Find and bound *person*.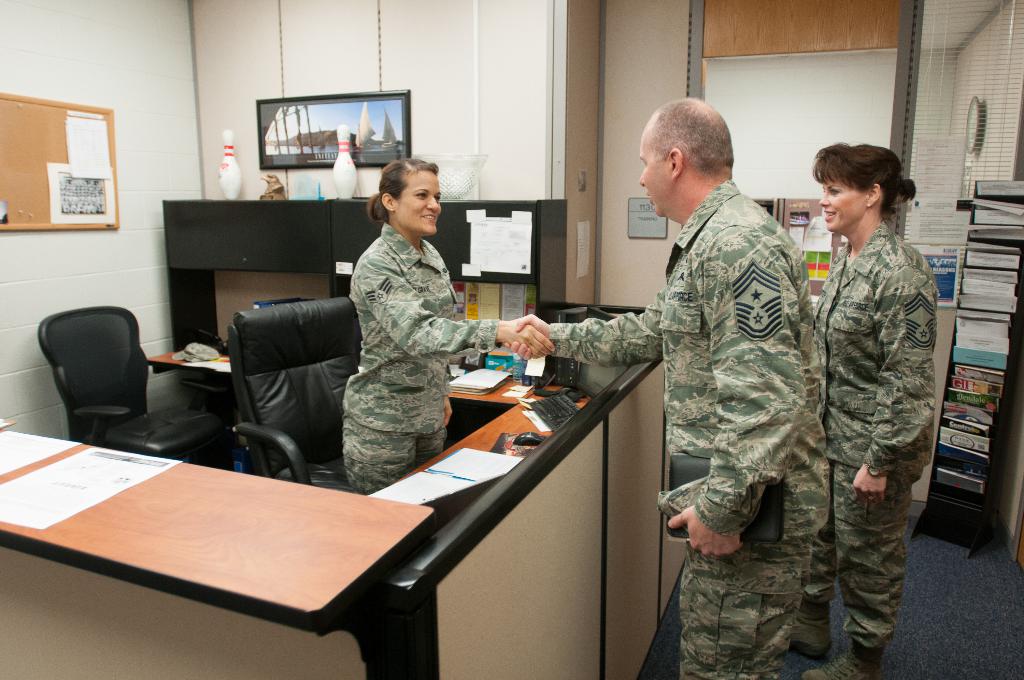
Bound: region(803, 147, 936, 676).
